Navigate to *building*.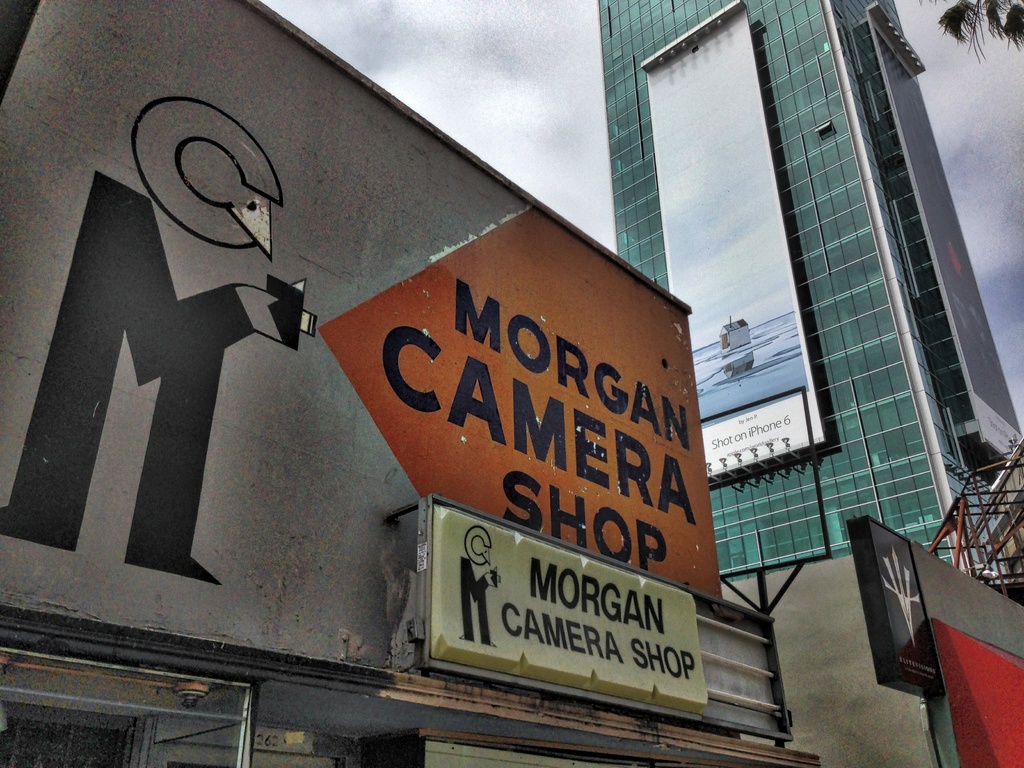
Navigation target: <region>721, 520, 1023, 767</region>.
